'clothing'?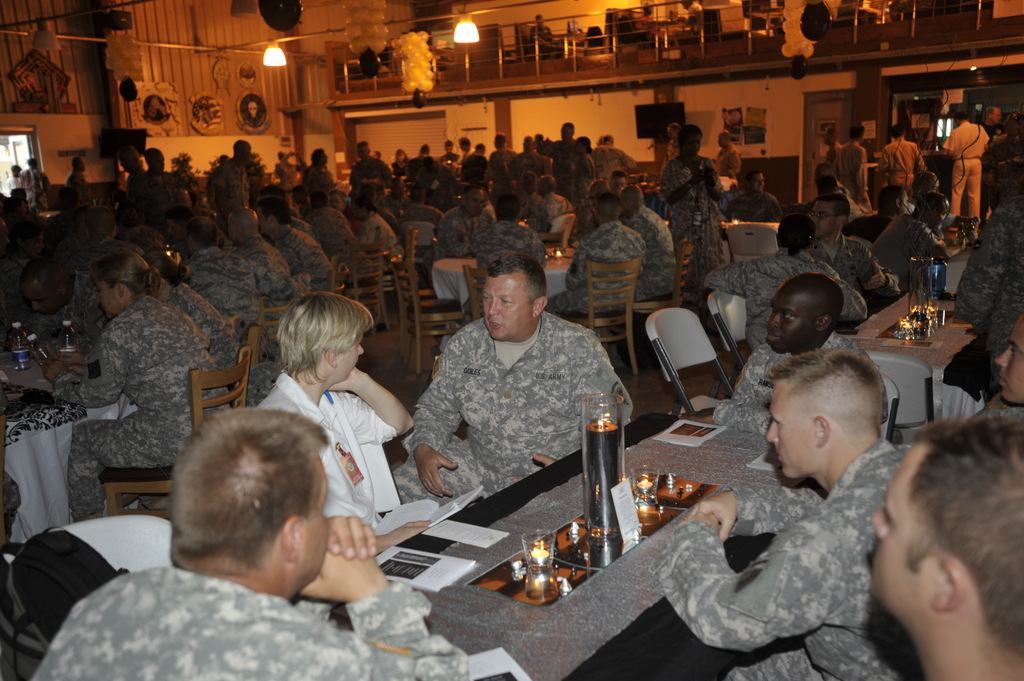
[left=836, top=138, right=868, bottom=211]
